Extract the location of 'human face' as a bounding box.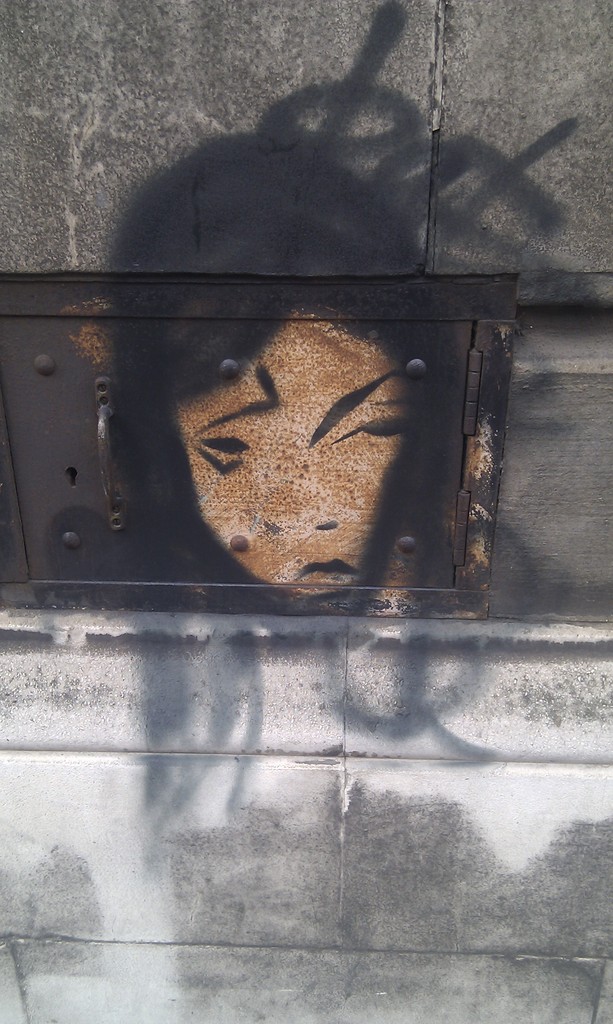
select_region(161, 308, 420, 600).
